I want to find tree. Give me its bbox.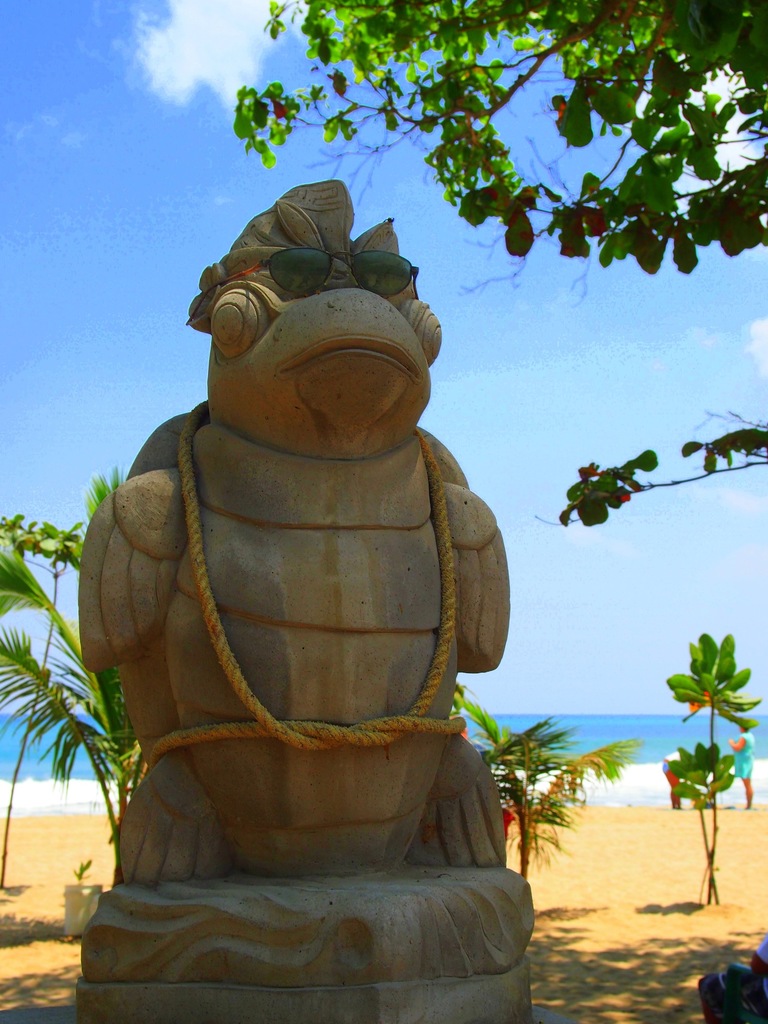
Rect(451, 708, 625, 867).
